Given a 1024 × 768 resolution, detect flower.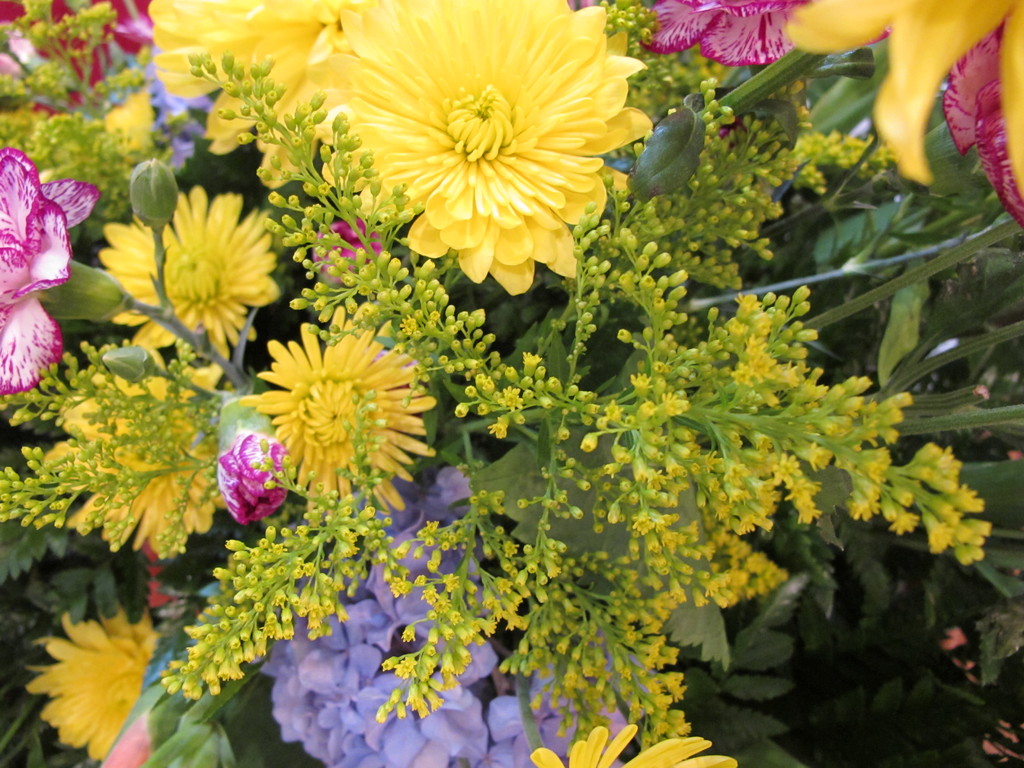
x1=214, y1=420, x2=289, y2=521.
